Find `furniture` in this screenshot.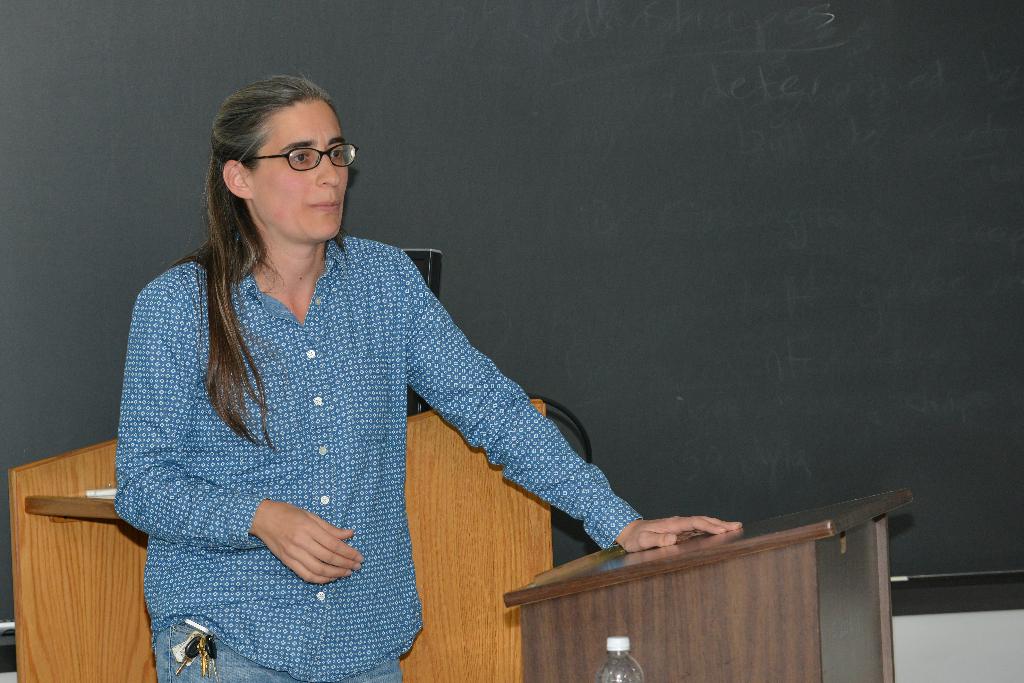
The bounding box for `furniture` is {"left": 8, "top": 398, "right": 555, "bottom": 682}.
